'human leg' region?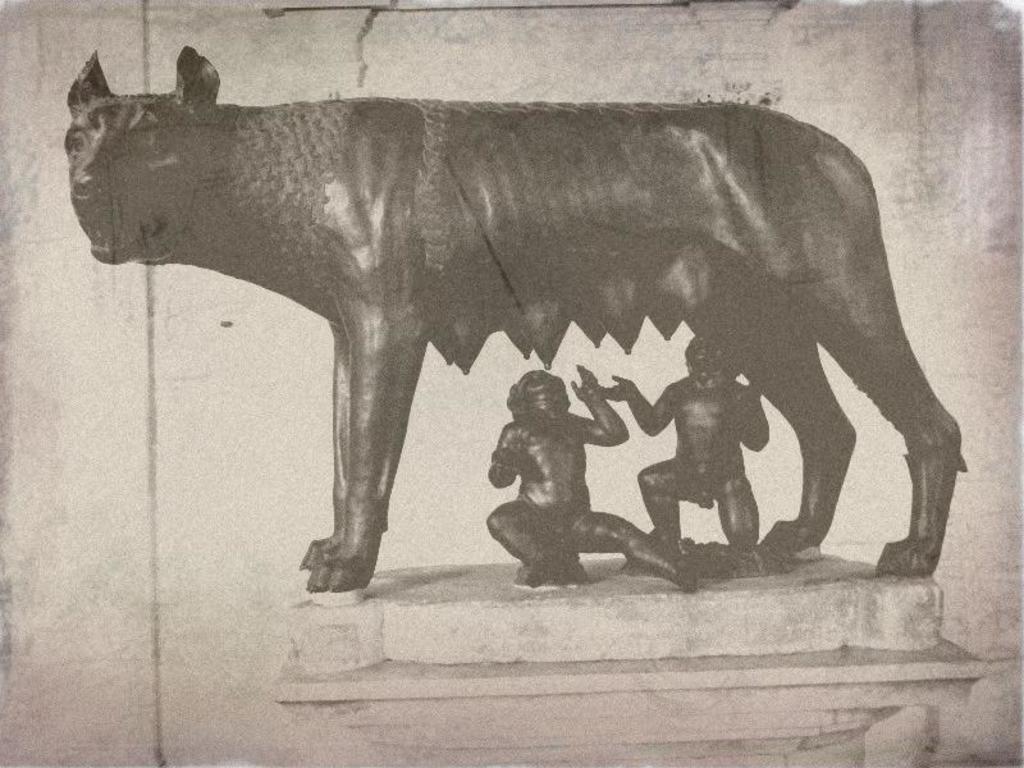
Rect(573, 511, 696, 590)
